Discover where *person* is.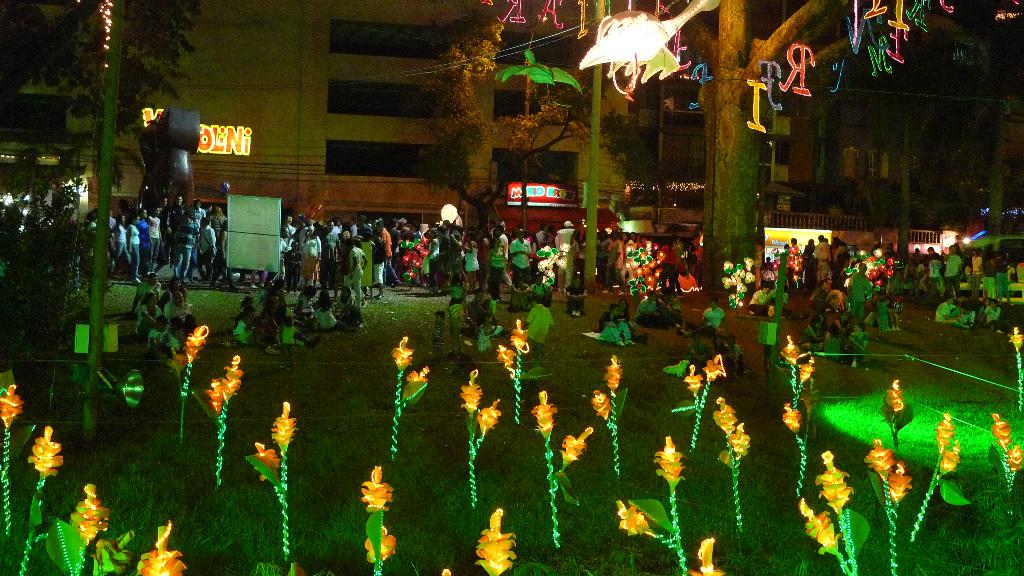
Discovered at box(748, 280, 770, 321).
